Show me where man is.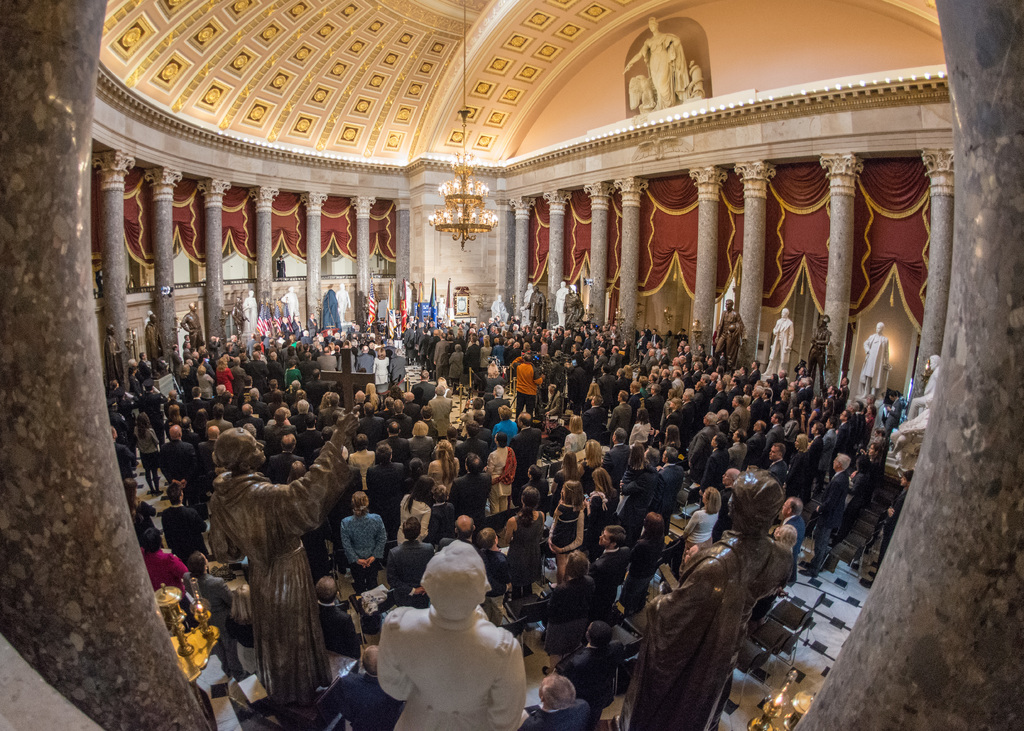
man is at box(577, 395, 602, 446).
